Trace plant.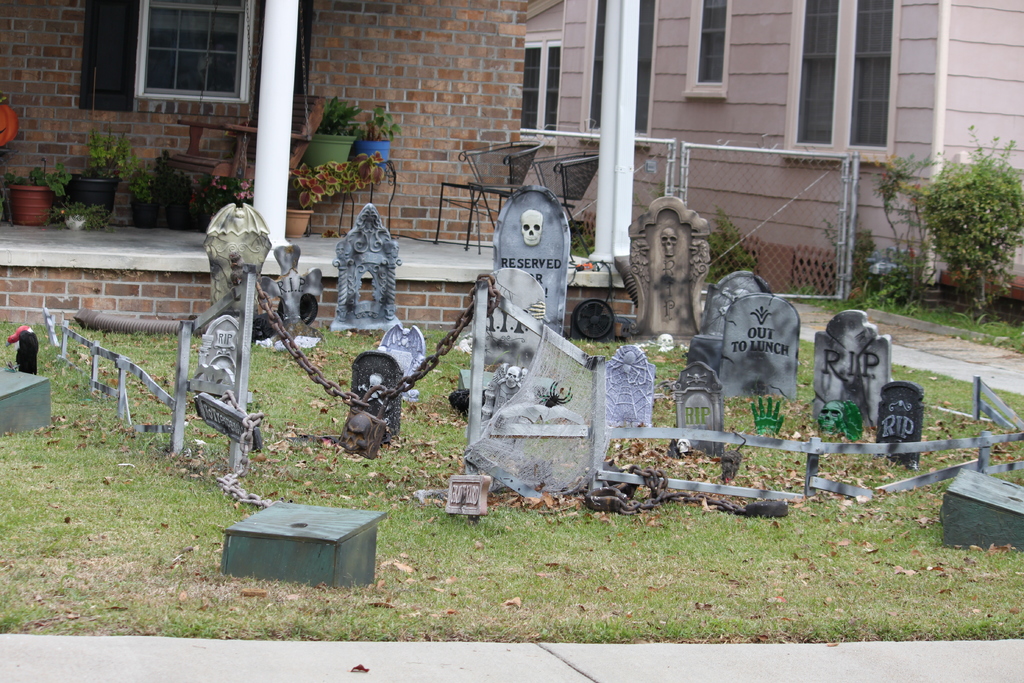
Traced to {"left": 32, "top": 94, "right": 169, "bottom": 224}.
